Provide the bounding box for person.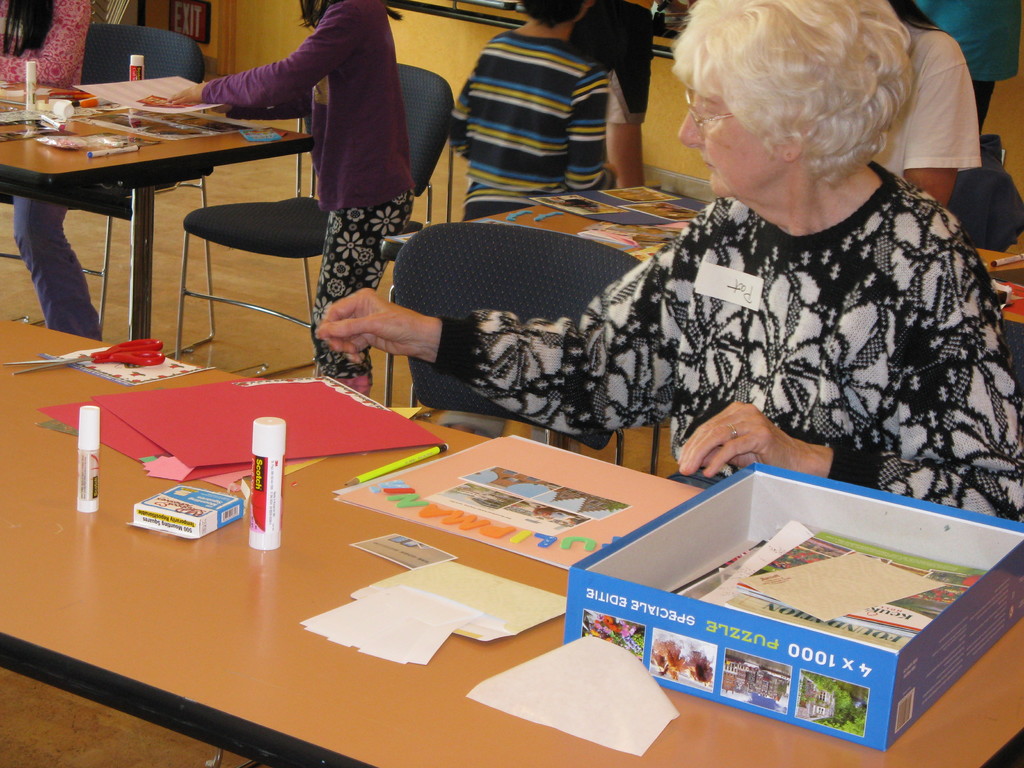
pyautogui.locateOnScreen(319, 38, 963, 506).
